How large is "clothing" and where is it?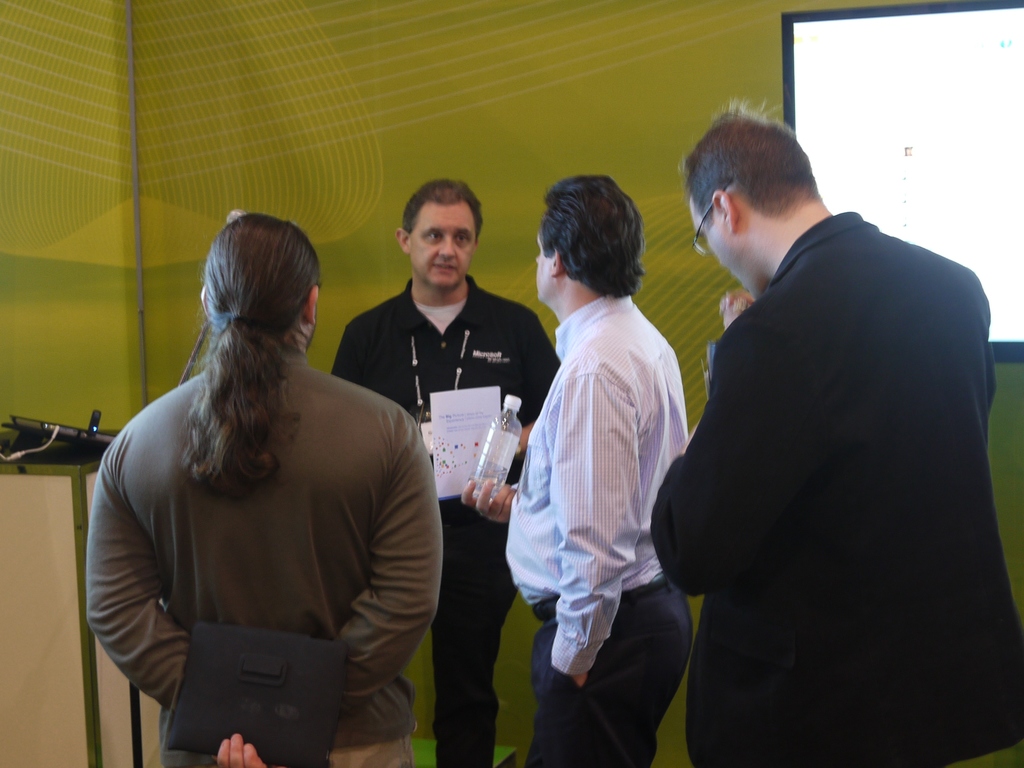
Bounding box: crop(331, 274, 563, 767).
